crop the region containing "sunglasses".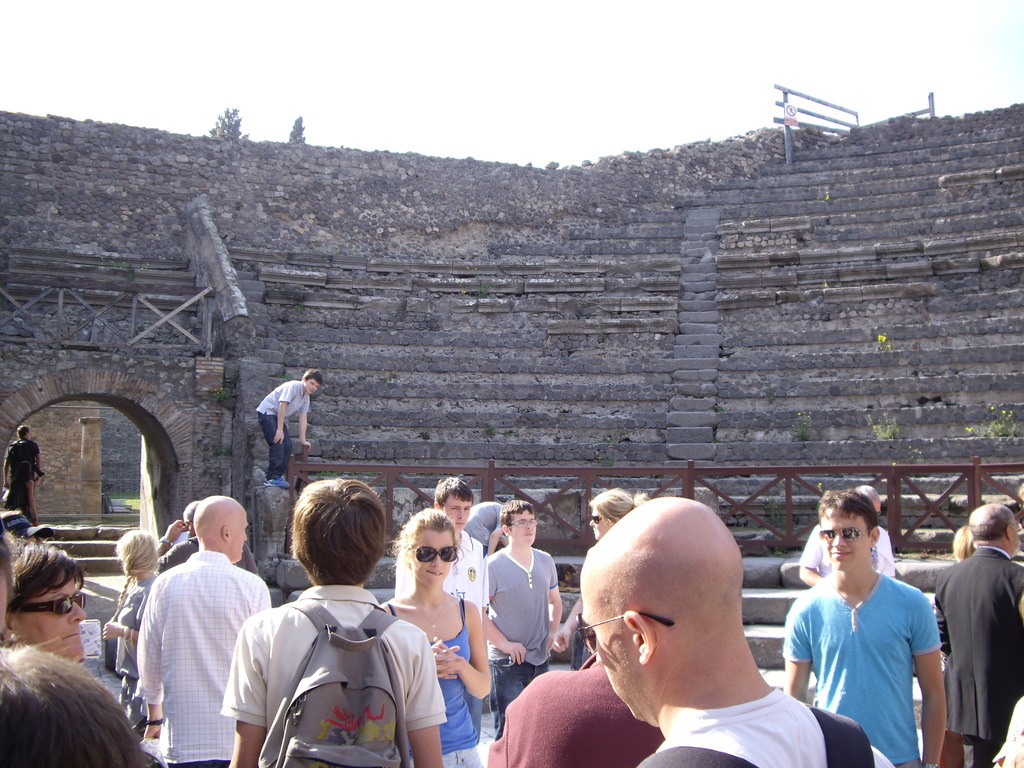
Crop region: 8:586:90:618.
